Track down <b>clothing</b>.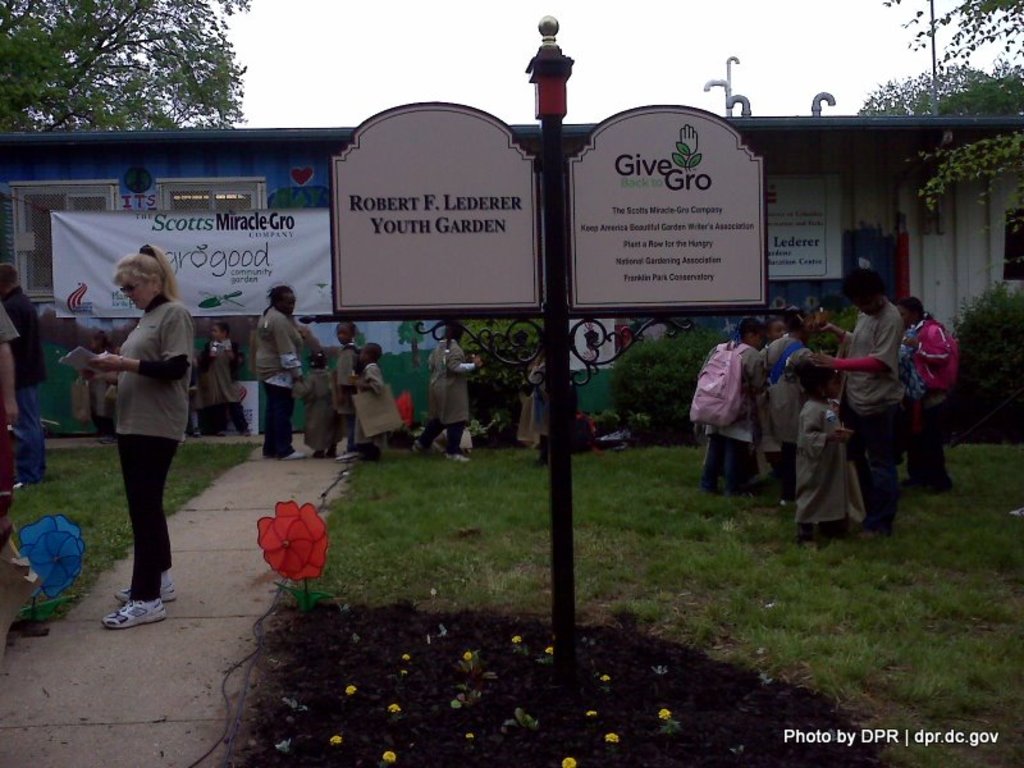
Tracked to Rect(416, 339, 474, 453).
